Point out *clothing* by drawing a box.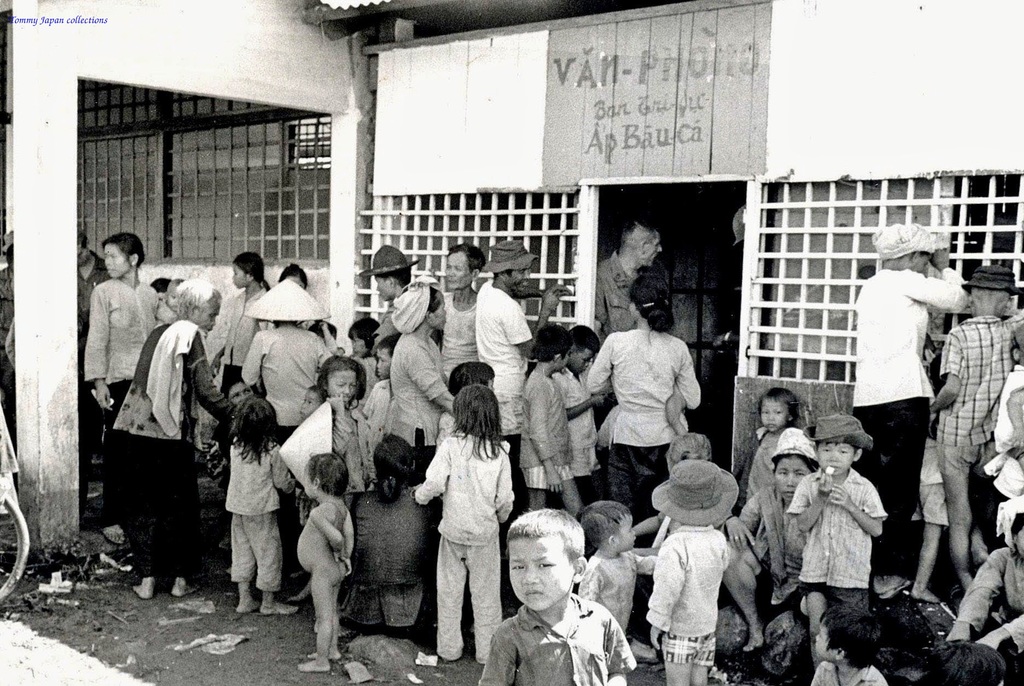
crop(212, 291, 261, 404).
